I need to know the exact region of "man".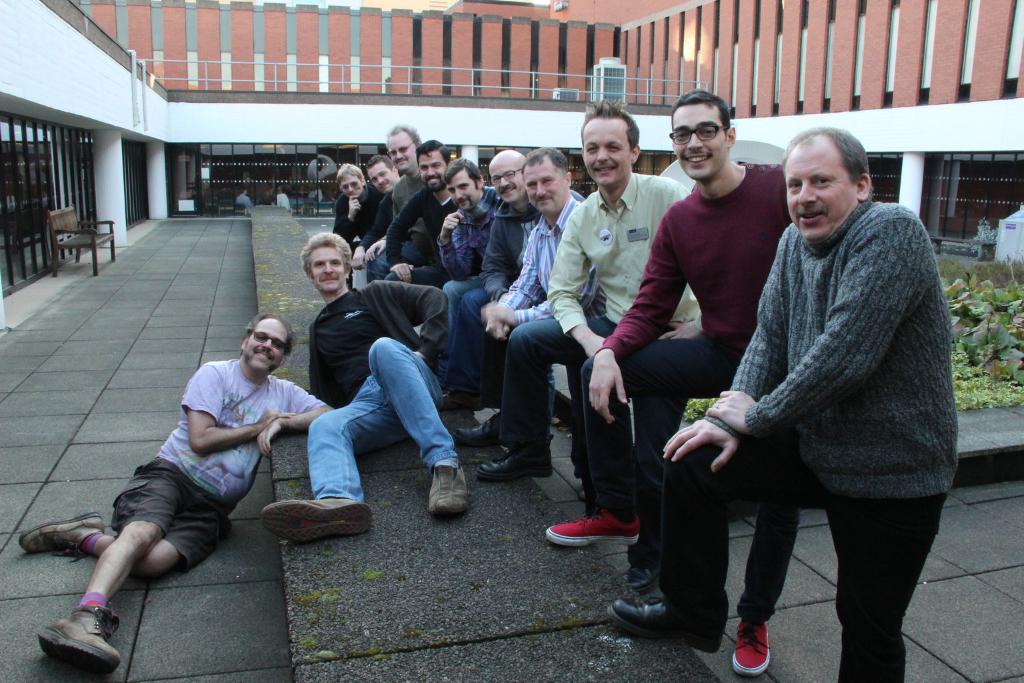
Region: [543,85,809,678].
